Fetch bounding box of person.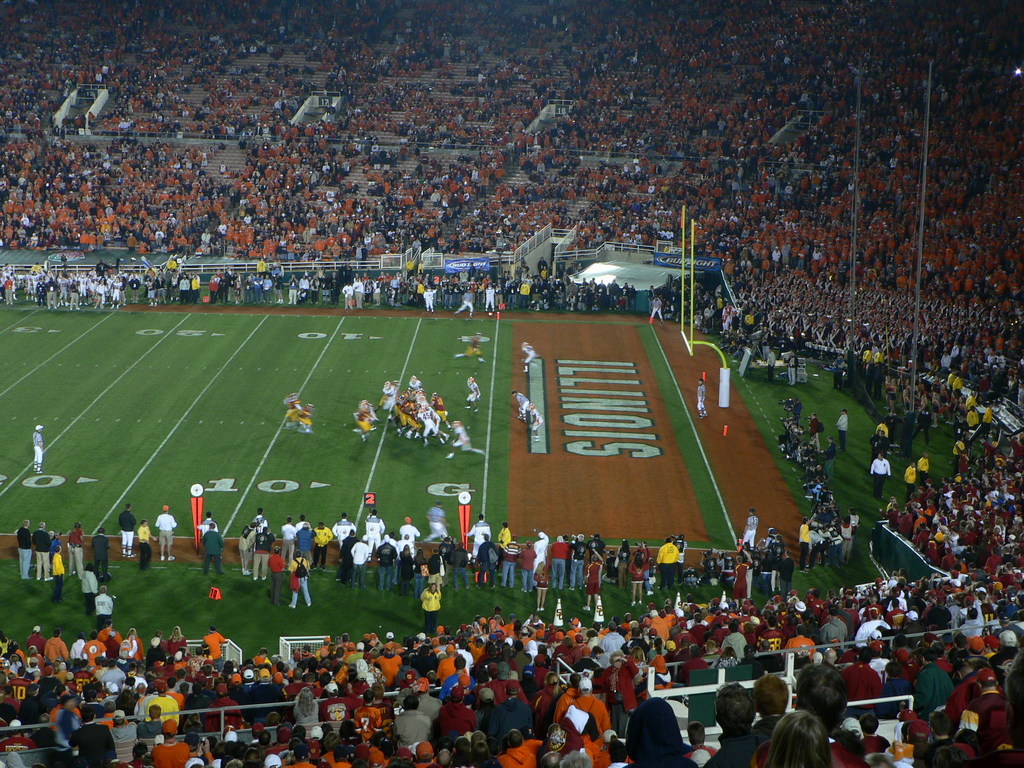
Bbox: rect(92, 525, 109, 592).
